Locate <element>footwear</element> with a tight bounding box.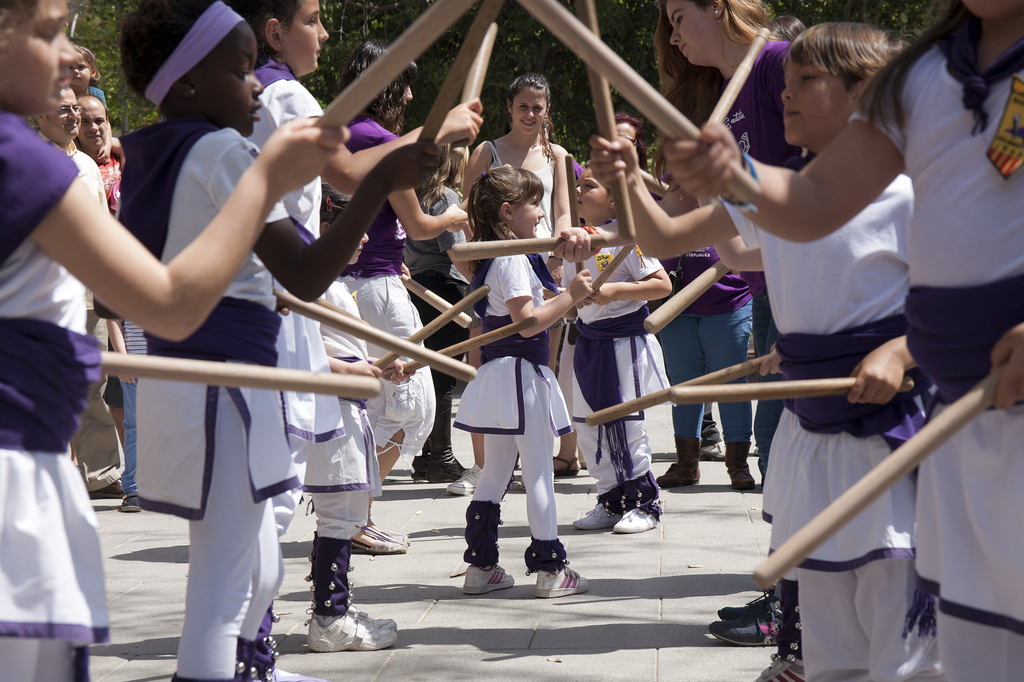
BBox(307, 610, 399, 654).
